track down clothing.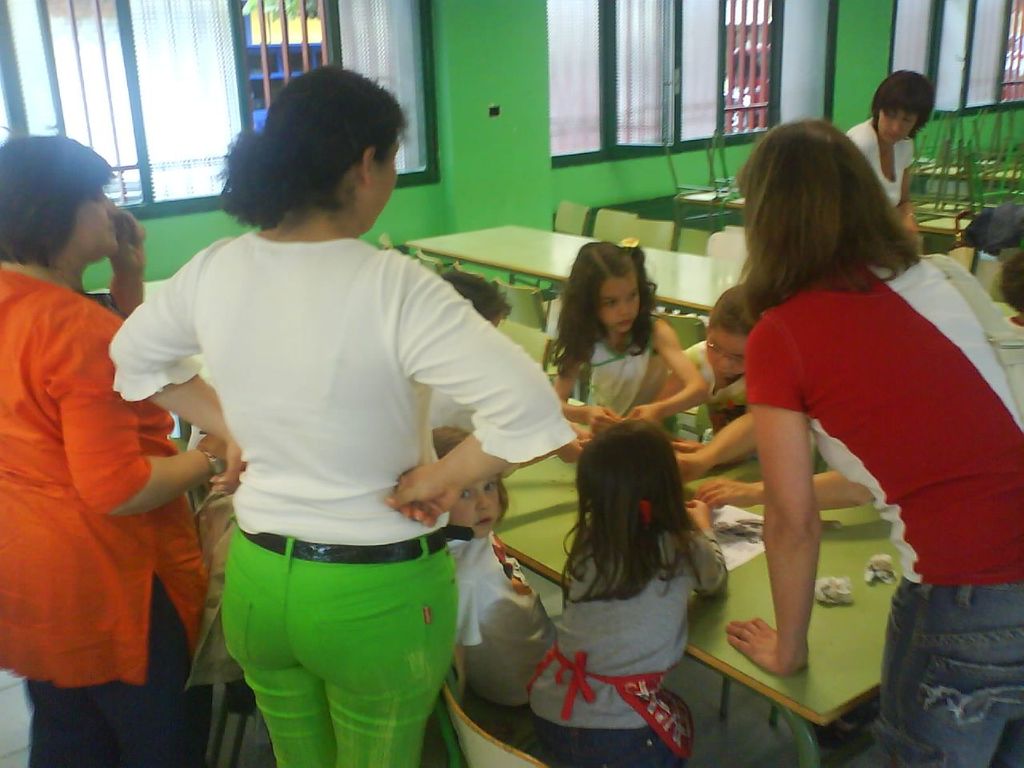
Tracked to 105/234/578/767.
